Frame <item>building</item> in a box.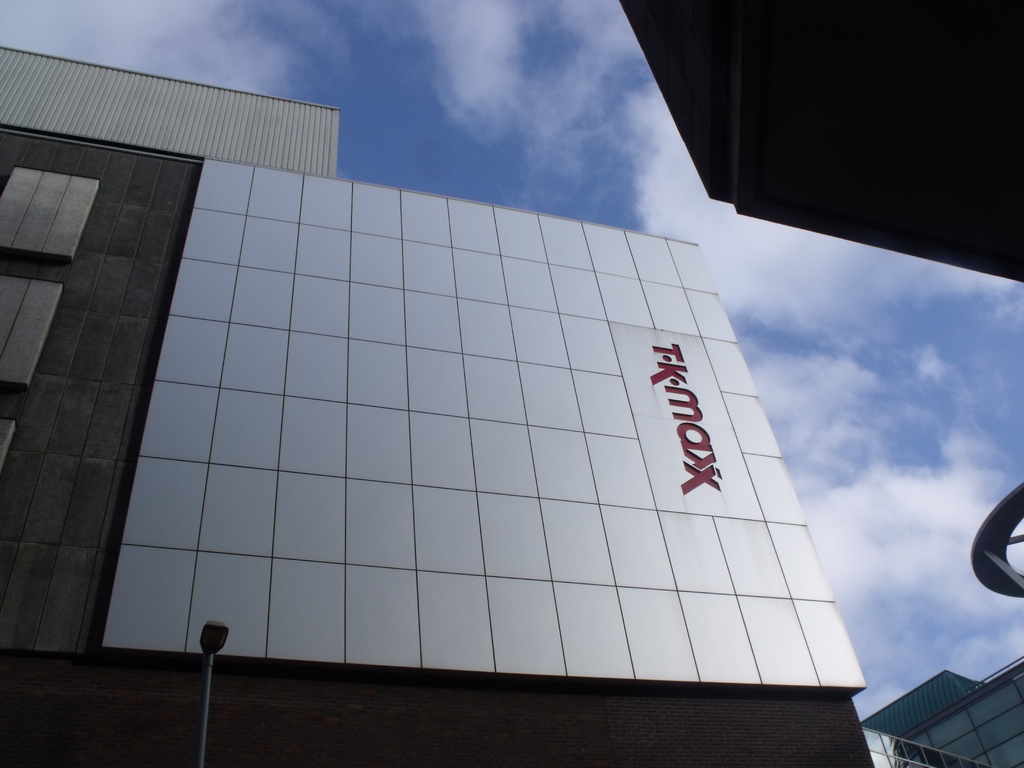
[970,484,1023,597].
